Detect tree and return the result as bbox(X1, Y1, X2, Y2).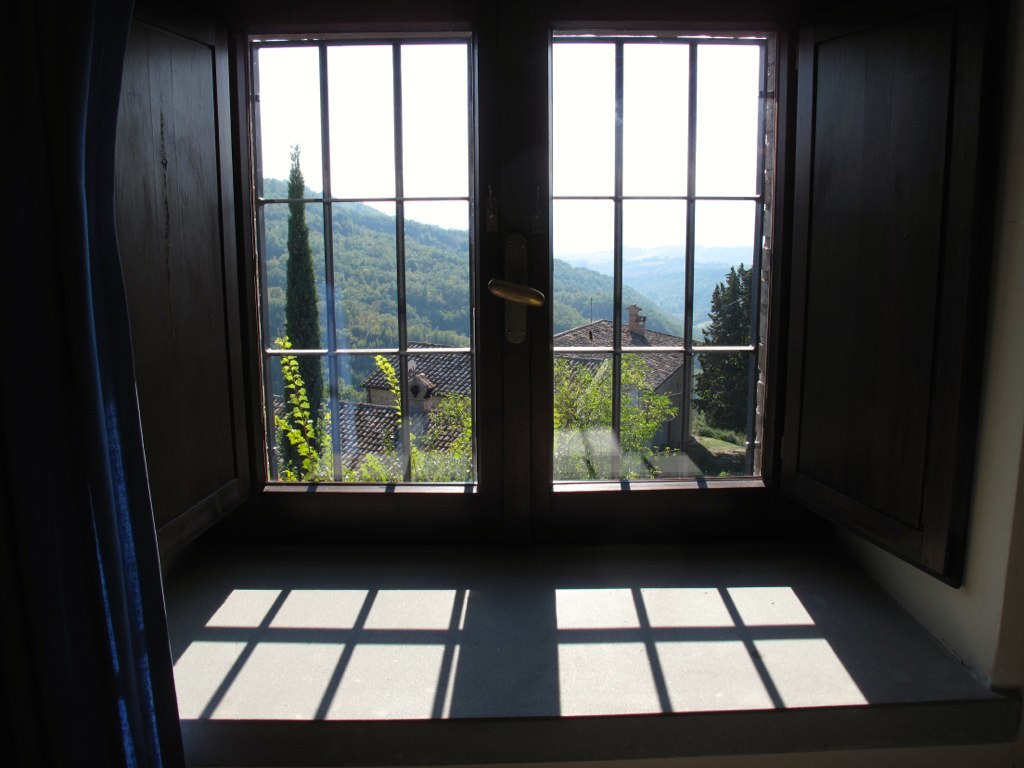
bbox(690, 254, 769, 433).
